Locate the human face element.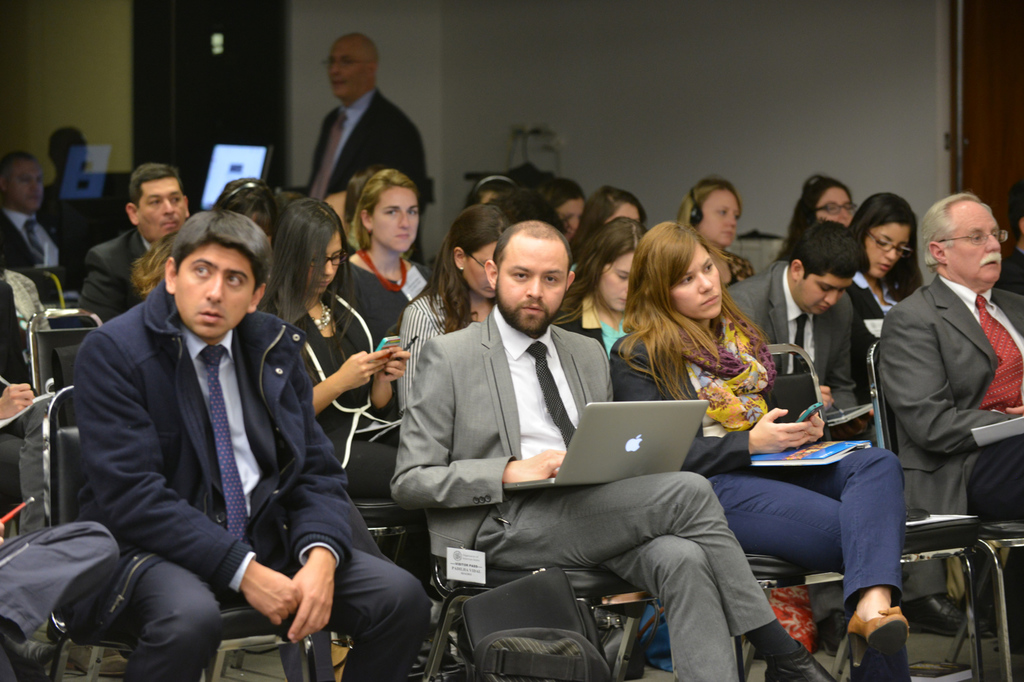
Element bbox: pyautogui.locateOnScreen(794, 267, 854, 313).
